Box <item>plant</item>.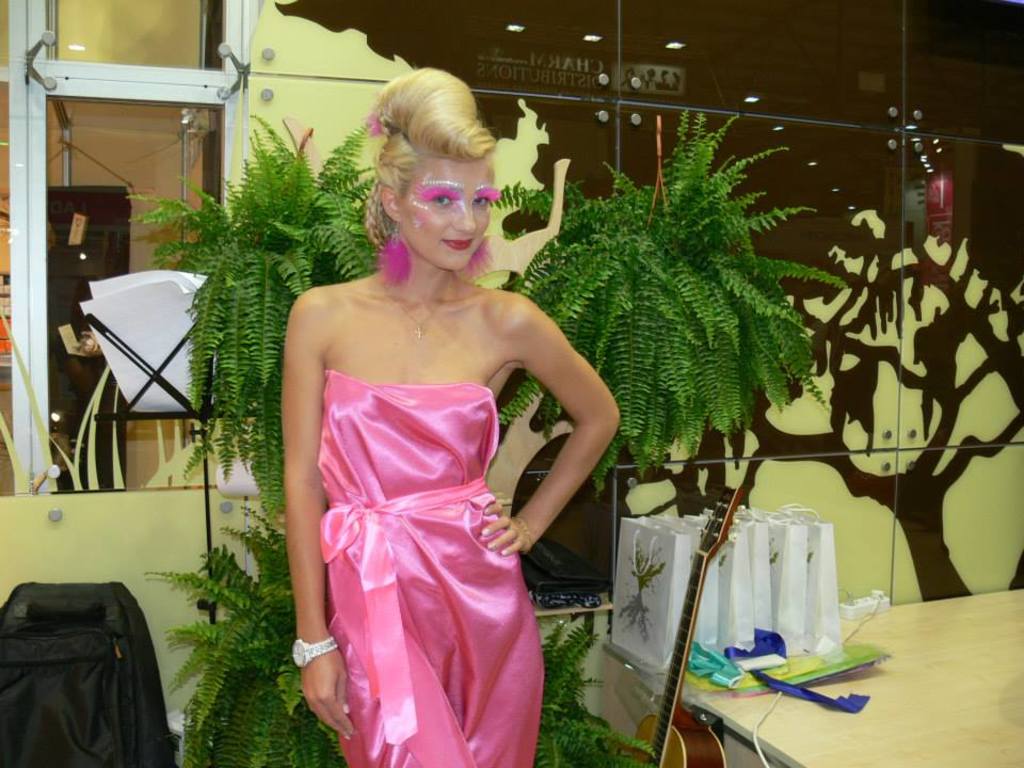
<box>501,97,855,499</box>.
